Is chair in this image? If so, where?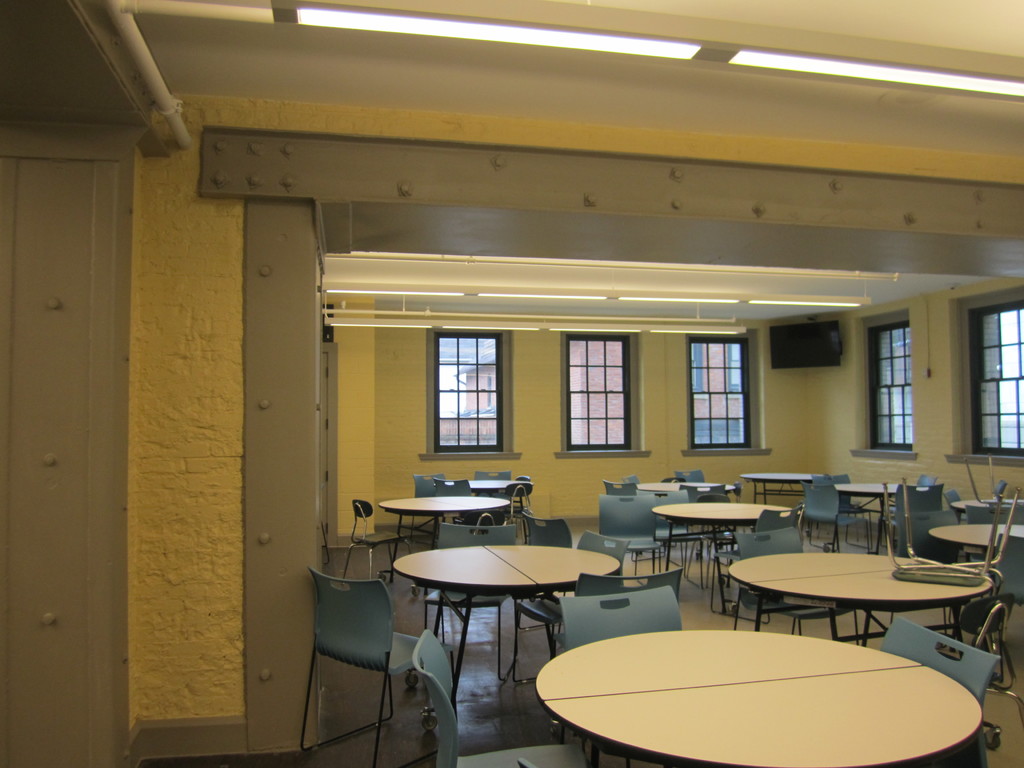
Yes, at 991, 478, 1008, 497.
